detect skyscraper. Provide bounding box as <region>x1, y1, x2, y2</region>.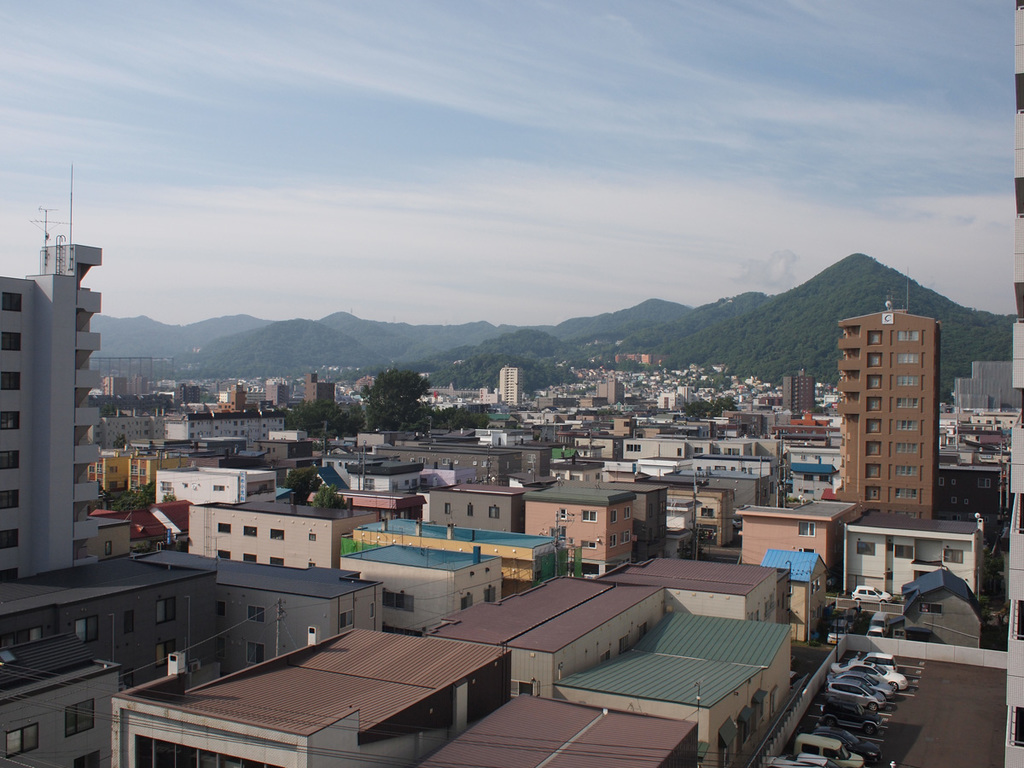
<region>304, 372, 337, 412</region>.
